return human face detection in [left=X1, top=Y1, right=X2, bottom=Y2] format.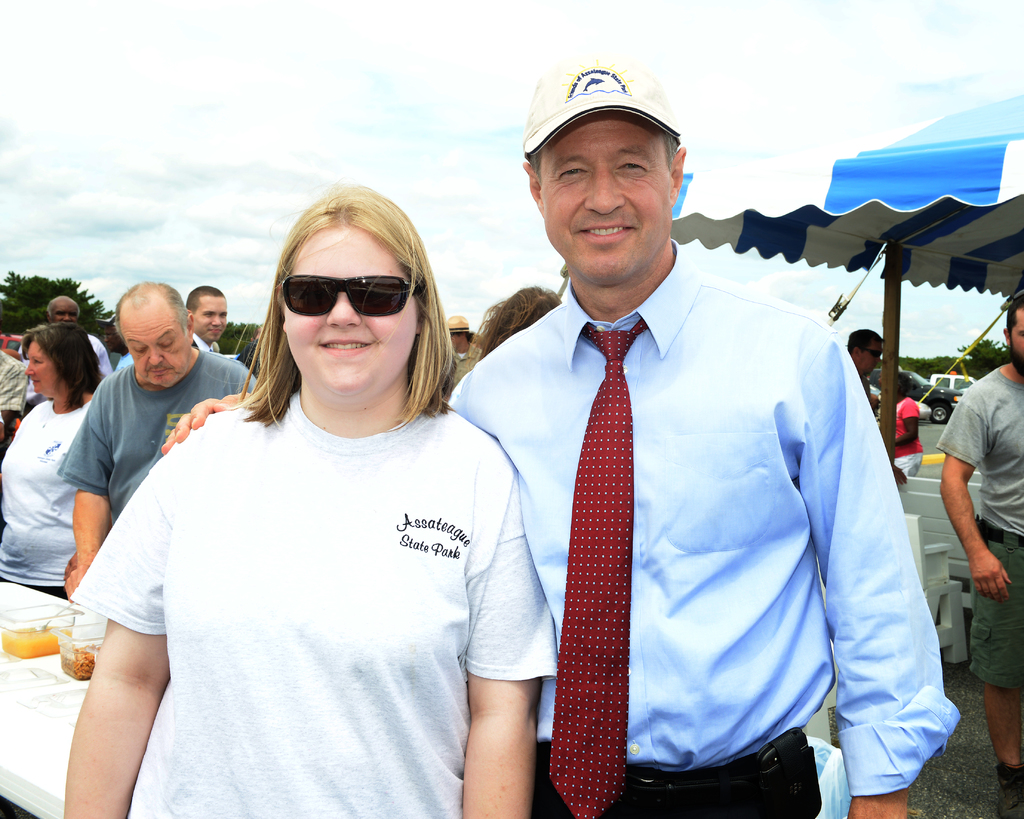
[left=448, top=330, right=461, bottom=347].
